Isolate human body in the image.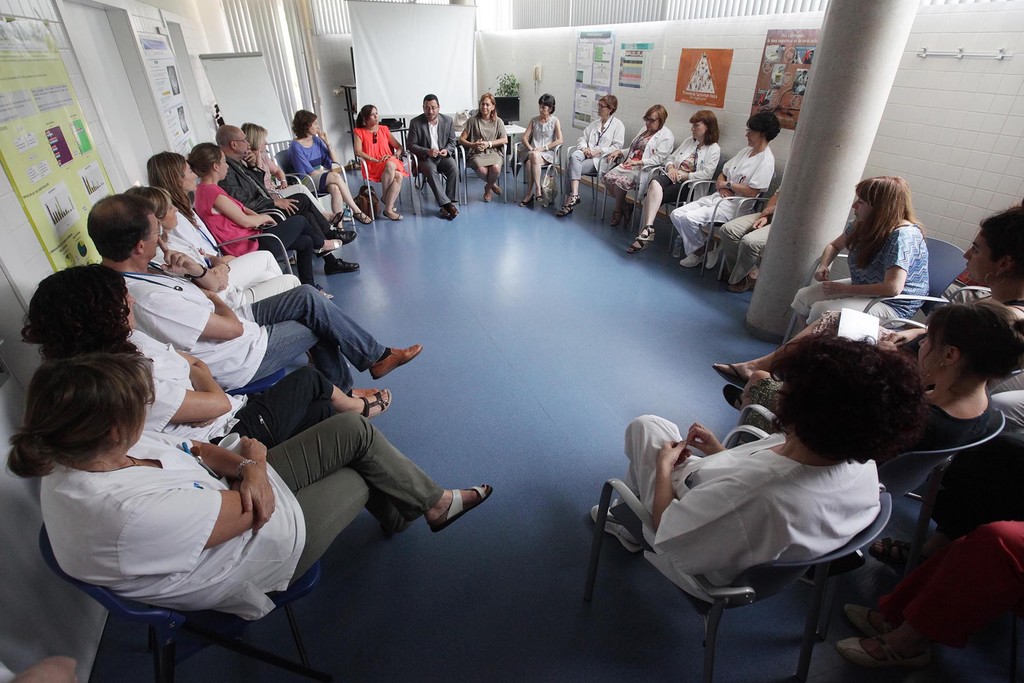
Isolated region: x1=627 y1=111 x2=721 y2=253.
